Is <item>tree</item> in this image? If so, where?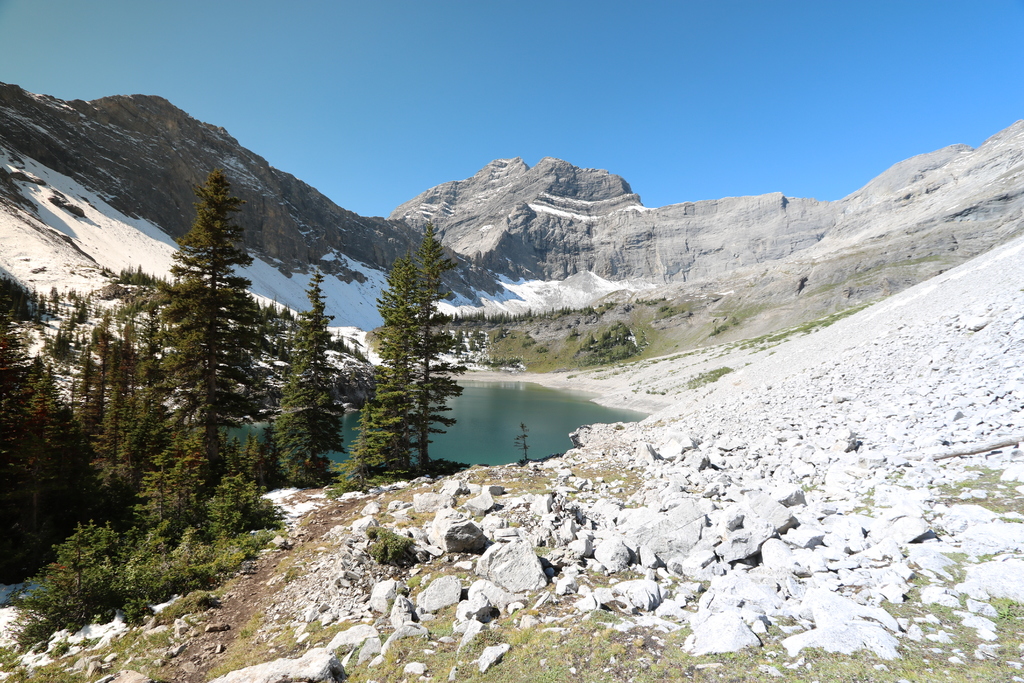
Yes, at pyautogui.locateOnScreen(0, 309, 38, 381).
